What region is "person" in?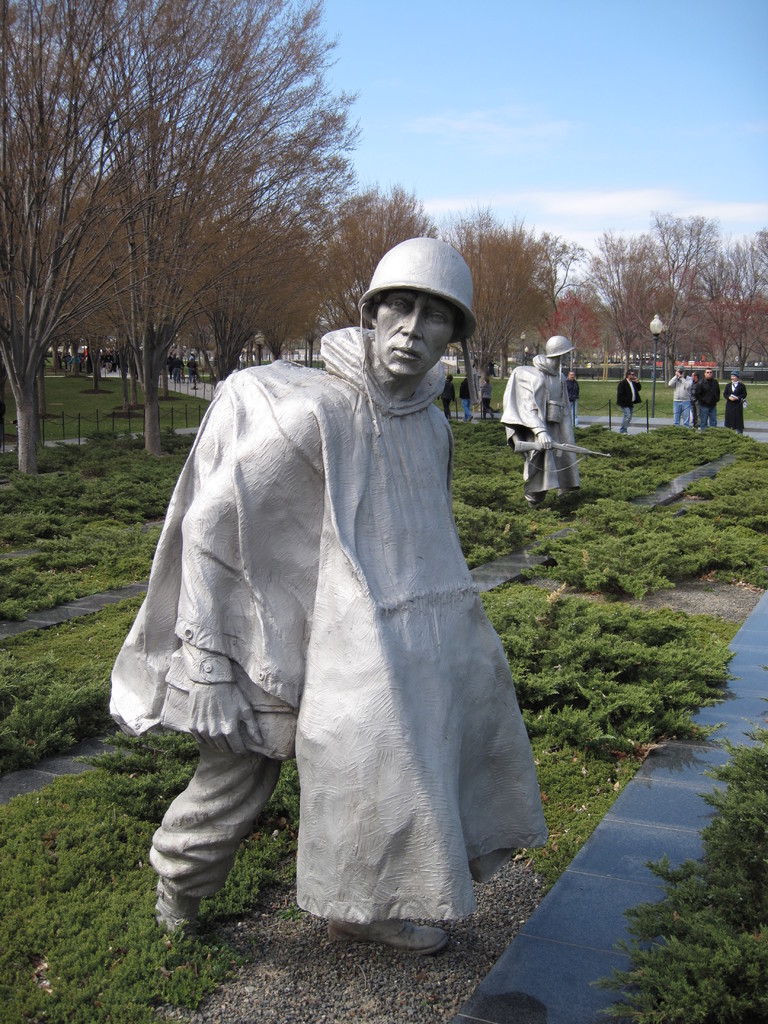
{"left": 462, "top": 375, "right": 478, "bottom": 419}.
